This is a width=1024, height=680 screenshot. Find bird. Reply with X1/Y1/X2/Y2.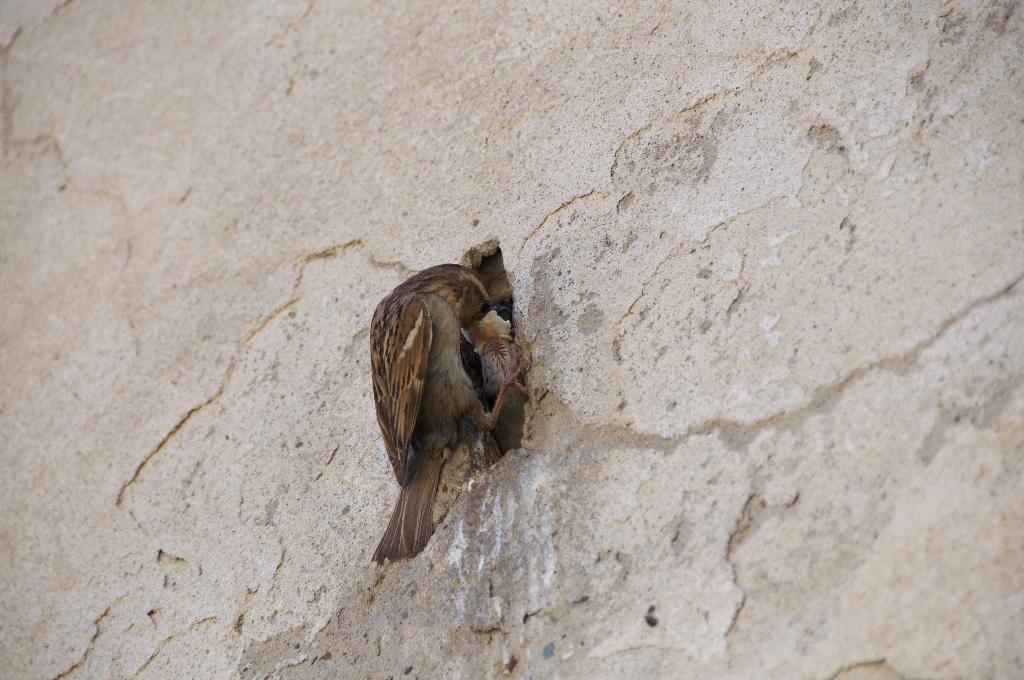
360/263/530/579.
